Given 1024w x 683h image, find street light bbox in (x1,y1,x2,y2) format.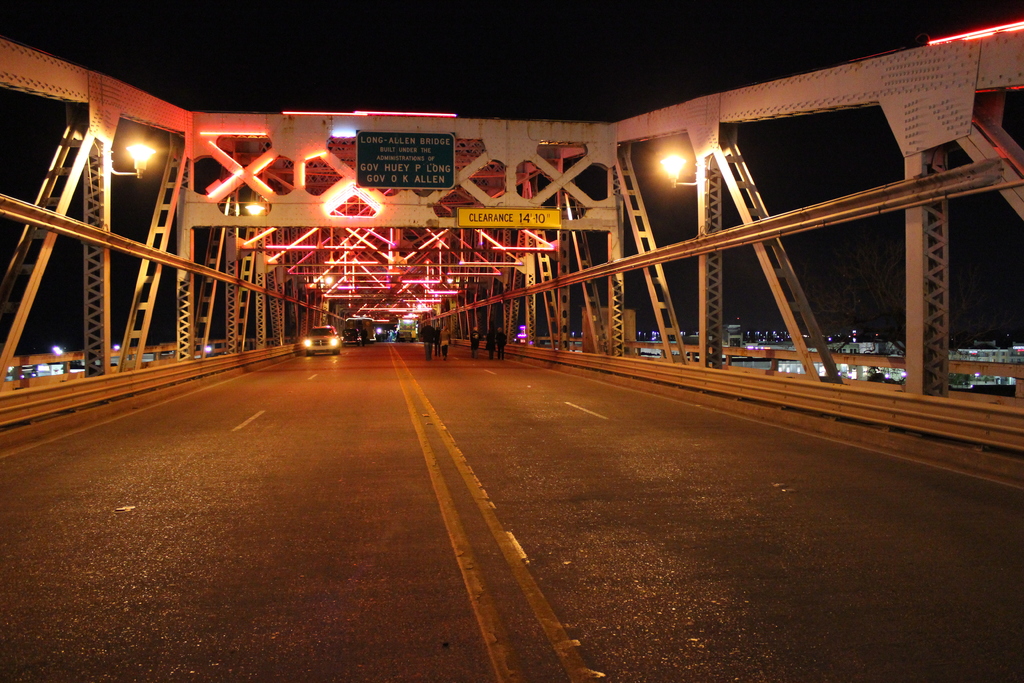
(654,152,701,188).
